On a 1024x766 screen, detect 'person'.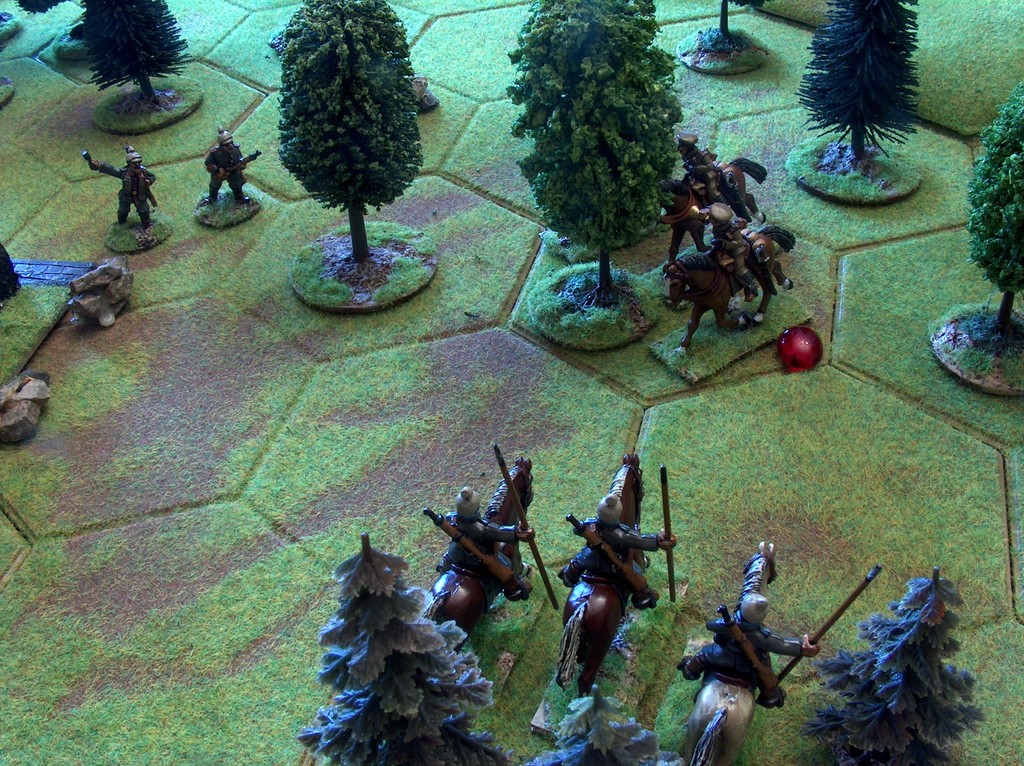
(x1=681, y1=591, x2=822, y2=709).
